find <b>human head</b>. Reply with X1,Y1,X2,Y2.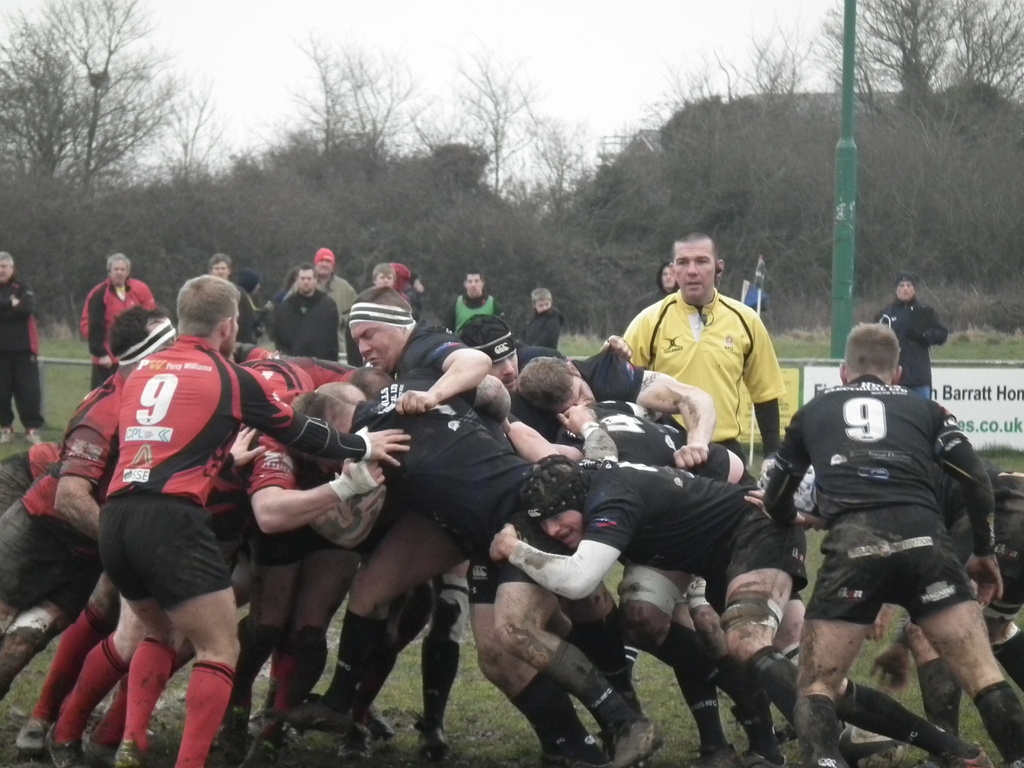
511,358,597,415.
